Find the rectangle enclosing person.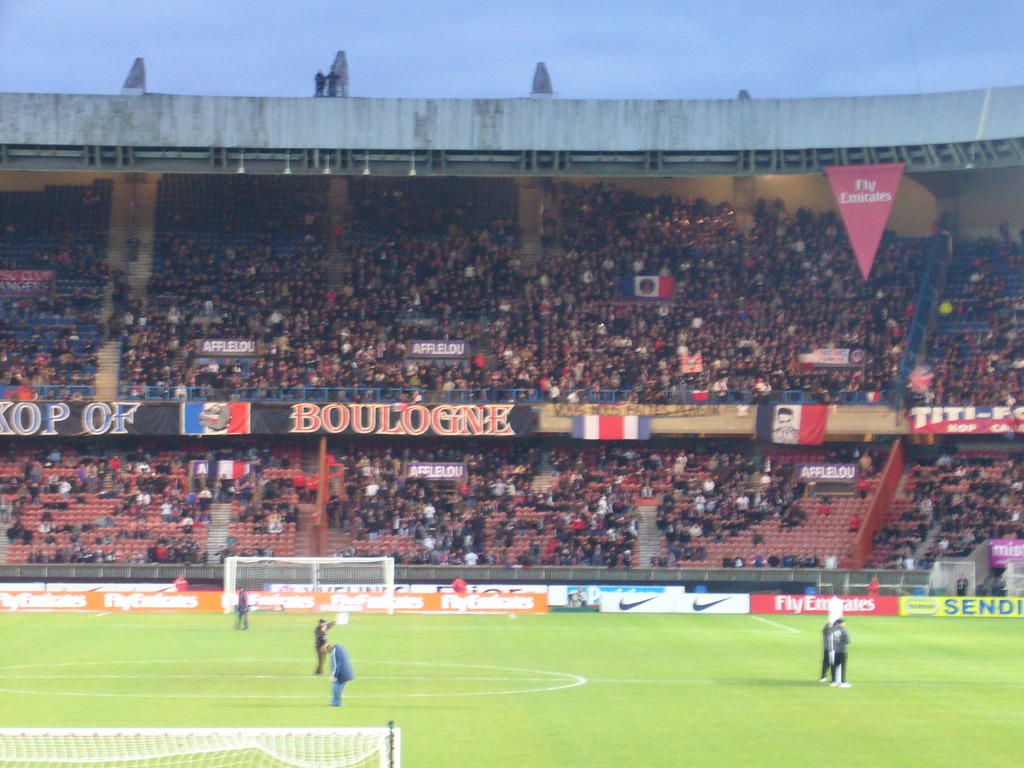
box(316, 621, 337, 676).
